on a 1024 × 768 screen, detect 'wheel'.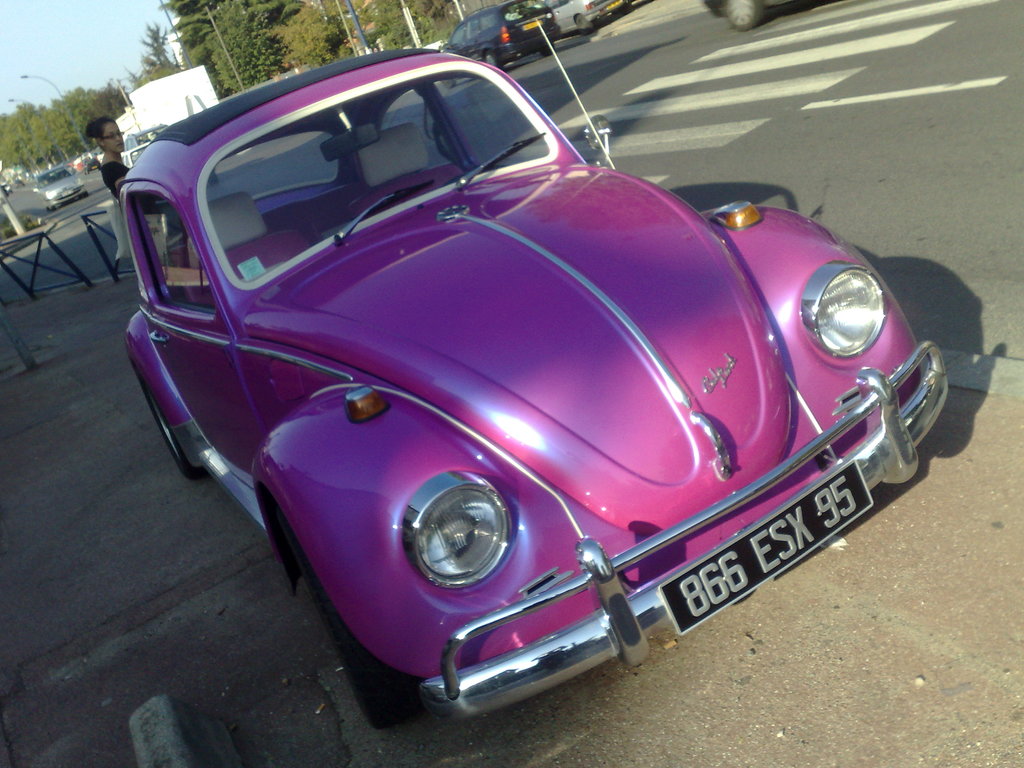
{"left": 279, "top": 532, "right": 419, "bottom": 732}.
